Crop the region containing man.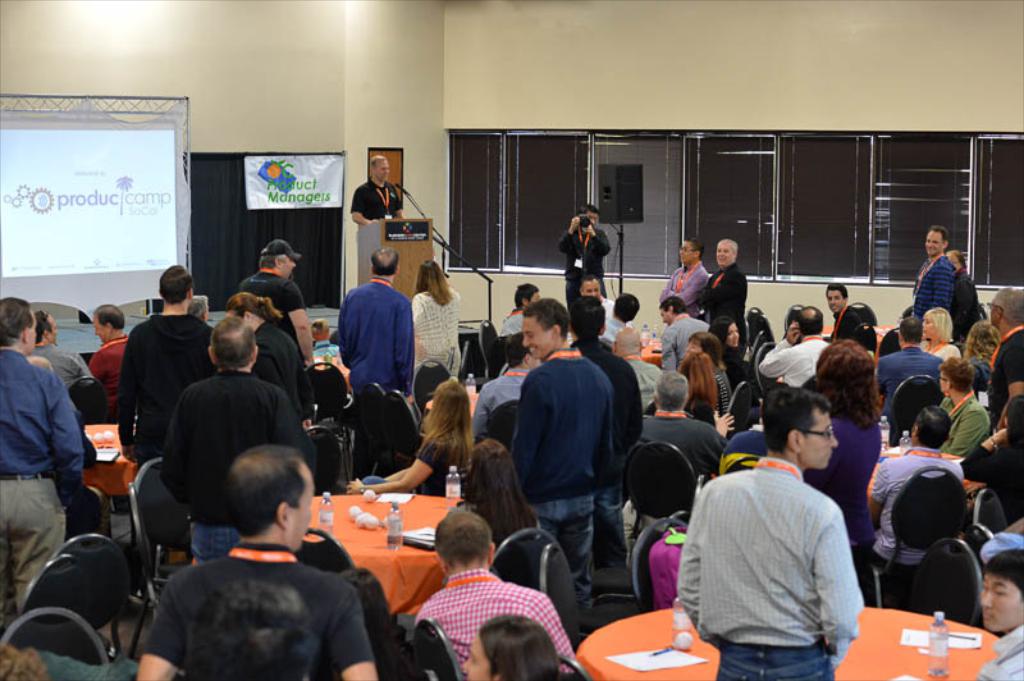
Crop region: BBox(466, 330, 550, 443).
